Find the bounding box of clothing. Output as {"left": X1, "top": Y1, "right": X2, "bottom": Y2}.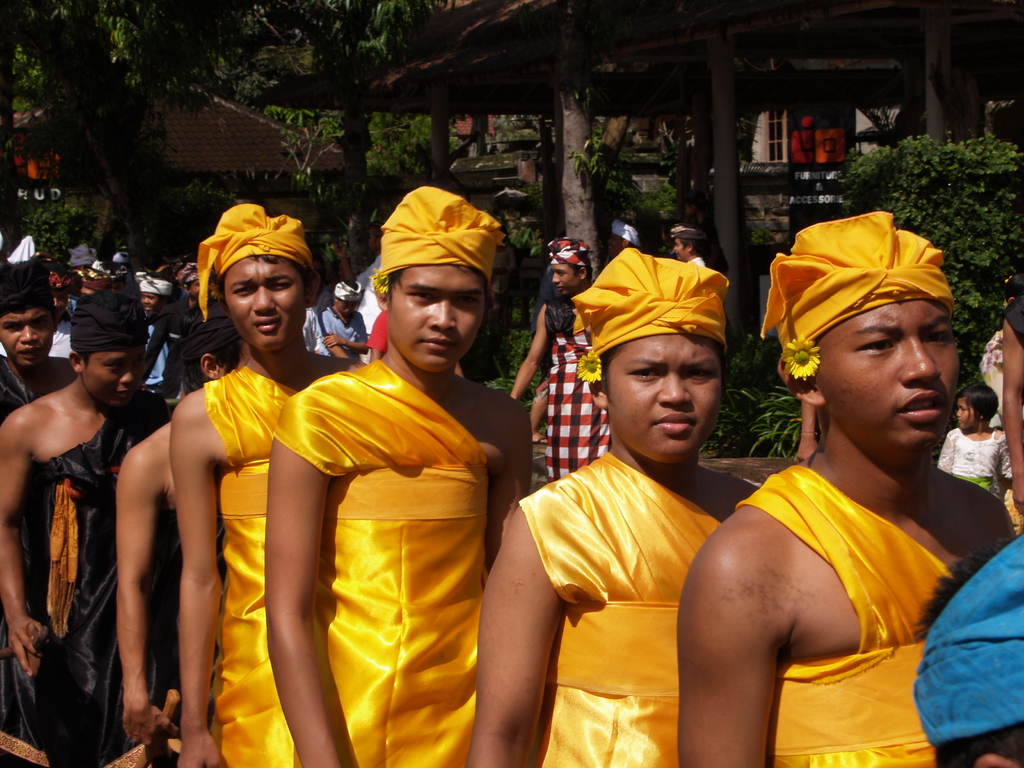
{"left": 518, "top": 453, "right": 722, "bottom": 767}.
